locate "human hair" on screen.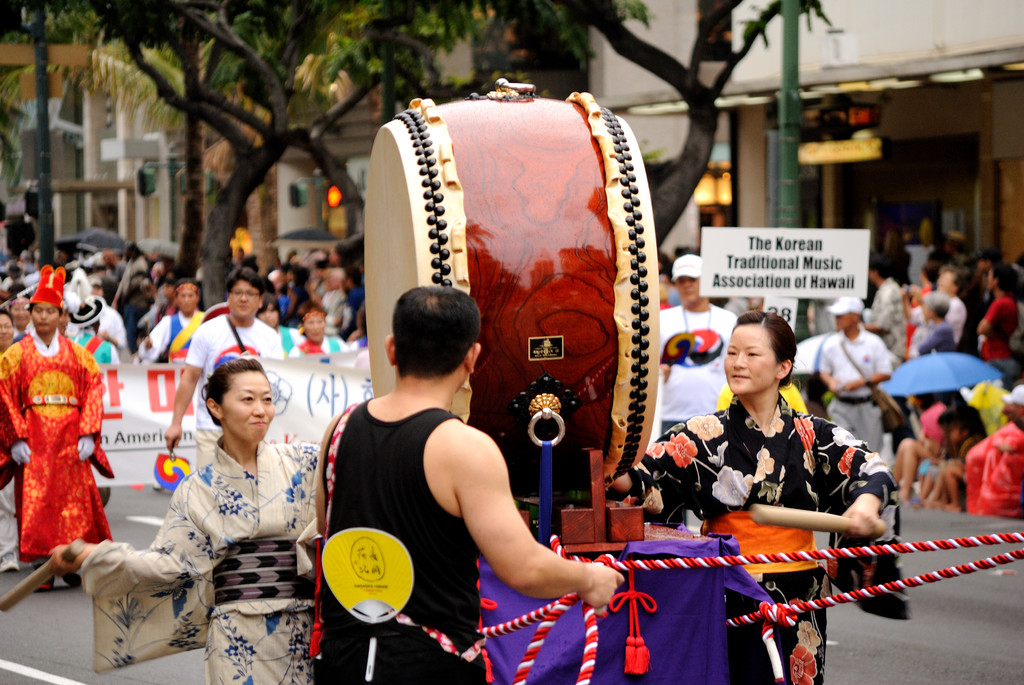
On screen at (left=934, top=264, right=968, bottom=291).
